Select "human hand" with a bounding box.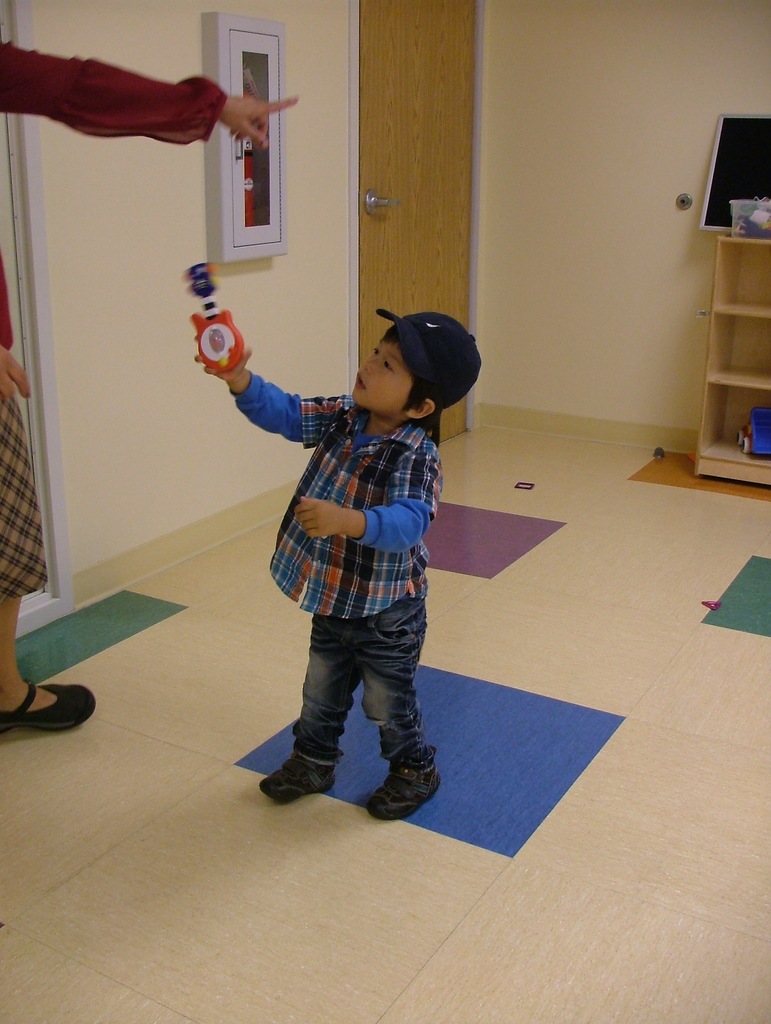
x1=187, y1=298, x2=264, y2=390.
